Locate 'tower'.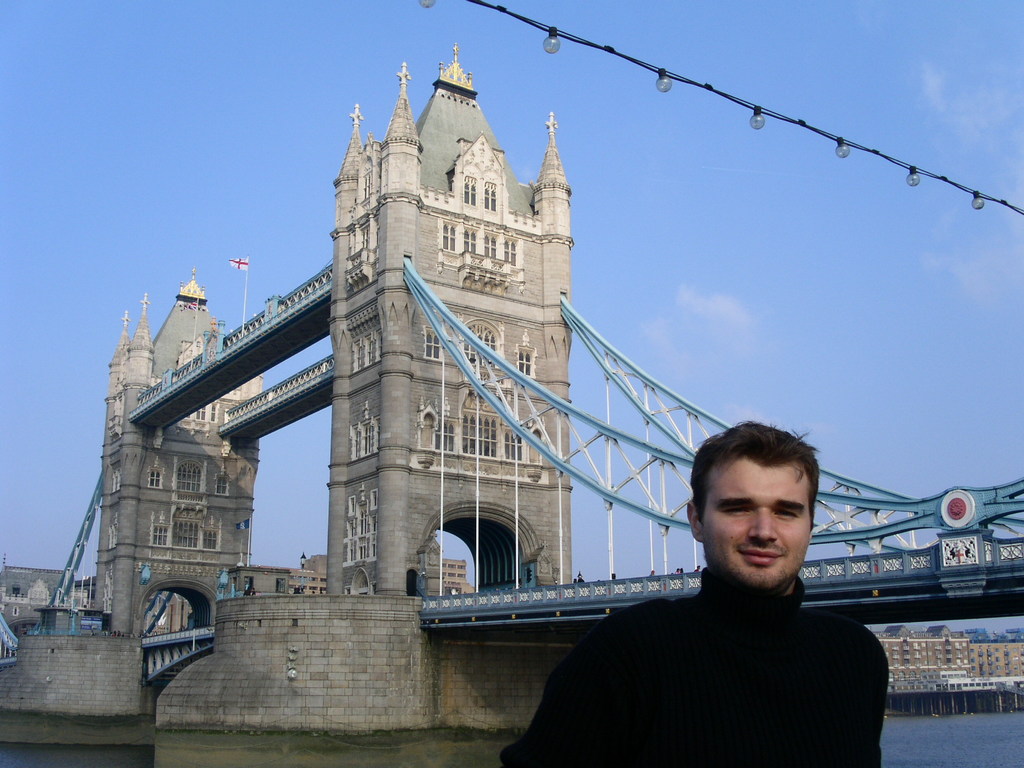
Bounding box: select_region(65, 3, 628, 740).
